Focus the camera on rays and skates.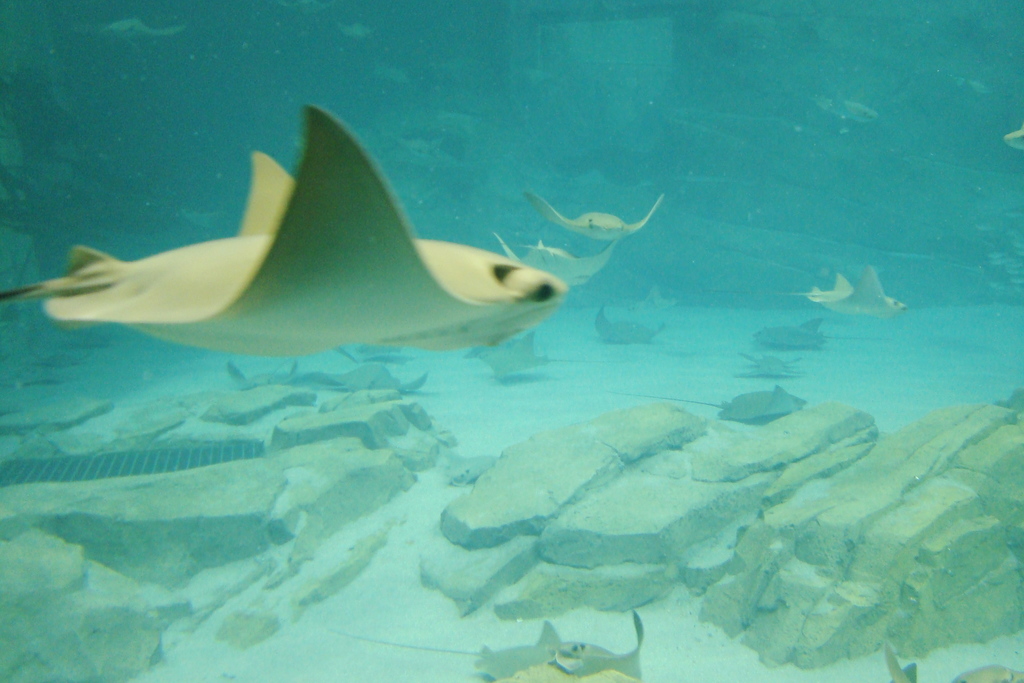
Focus region: <bbox>703, 266, 908, 320</bbox>.
